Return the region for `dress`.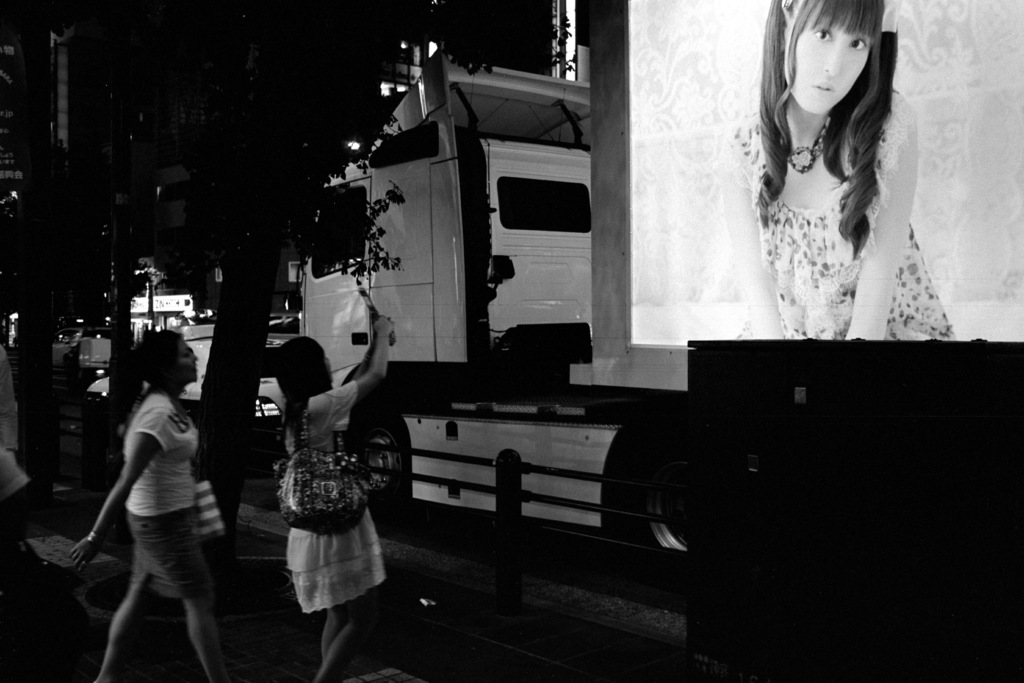
732:83:957:345.
